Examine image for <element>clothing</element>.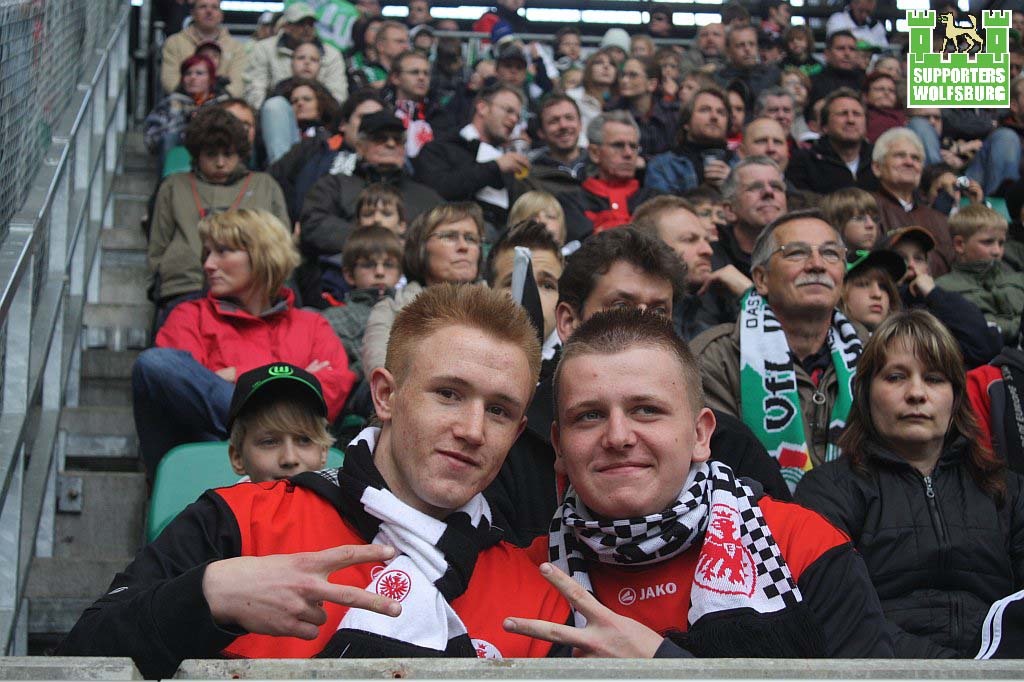
Examination result: <bbox>899, 119, 1023, 197</bbox>.
